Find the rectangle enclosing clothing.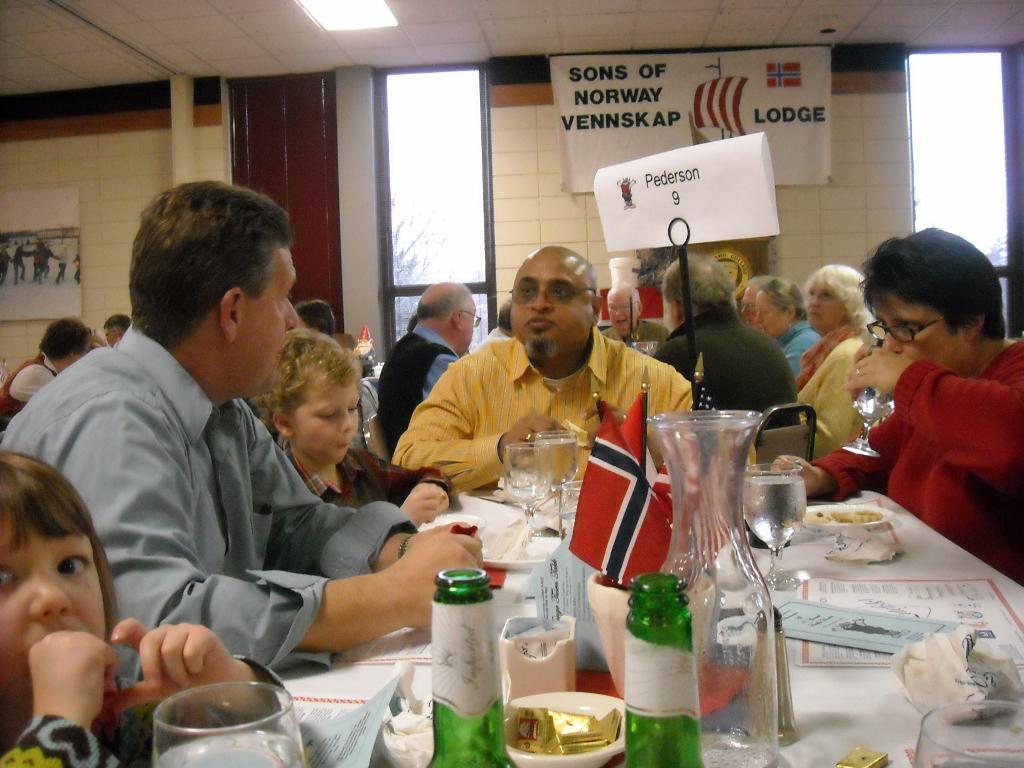
376/317/465/455.
